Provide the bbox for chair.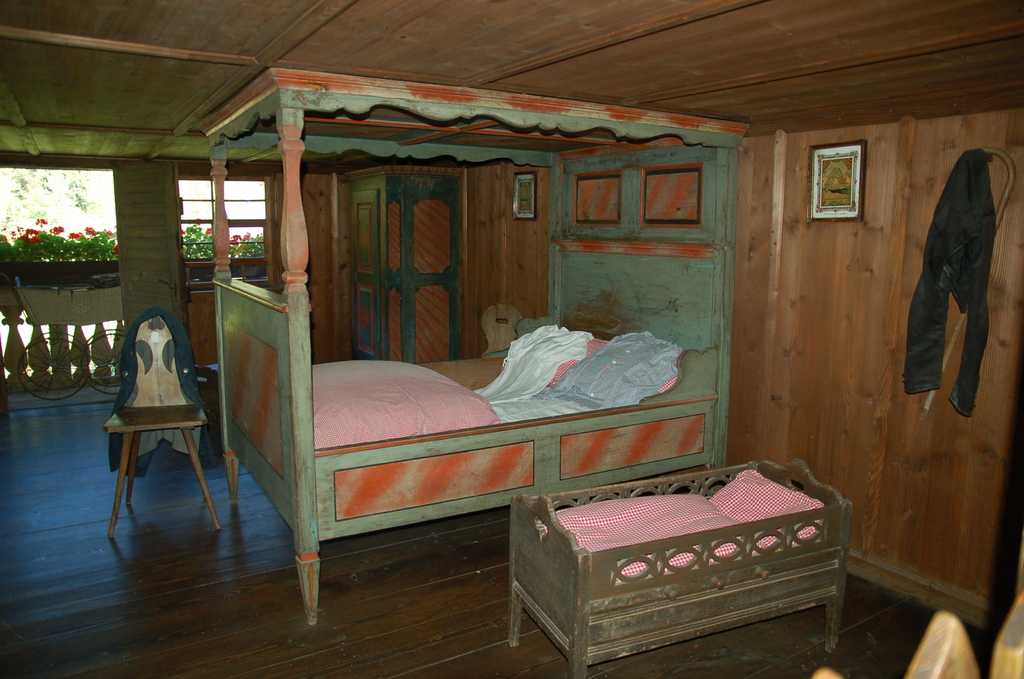
[x1=97, y1=321, x2=214, y2=540].
